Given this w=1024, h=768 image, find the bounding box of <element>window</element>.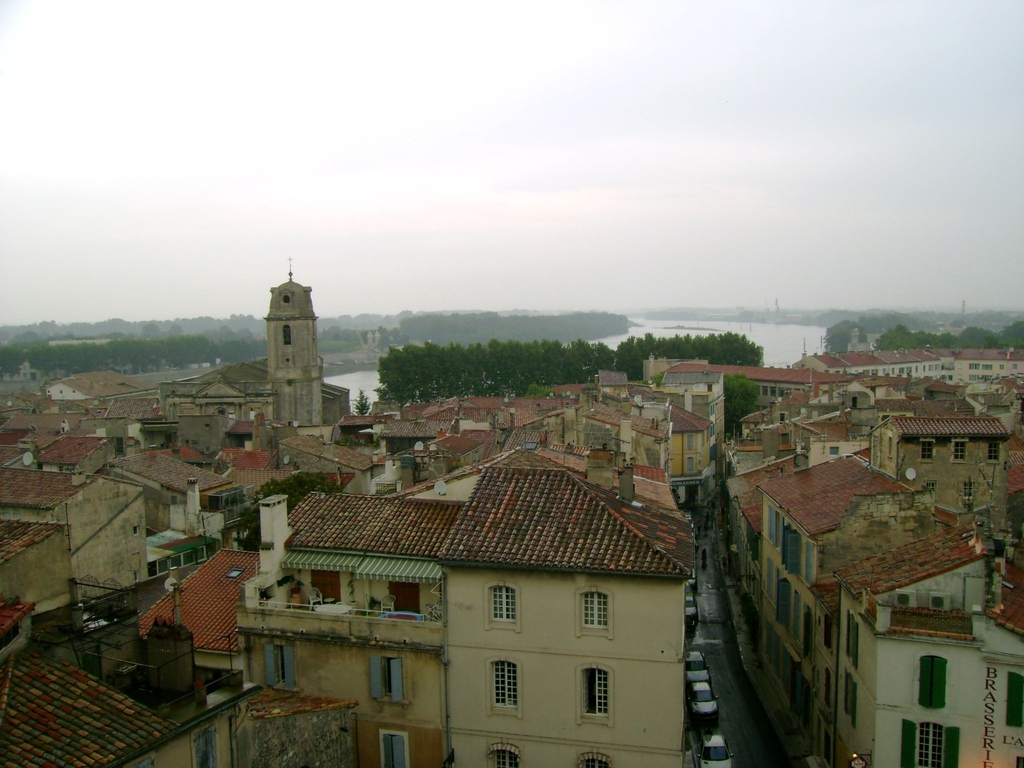
bbox=(577, 749, 608, 767).
